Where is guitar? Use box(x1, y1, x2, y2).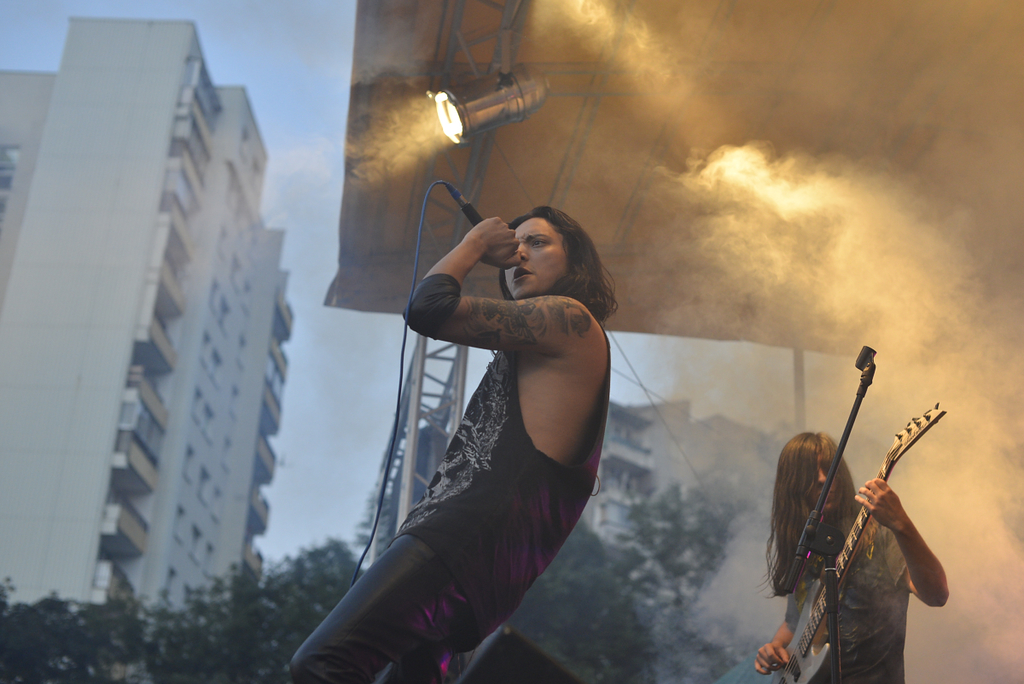
box(782, 394, 944, 643).
